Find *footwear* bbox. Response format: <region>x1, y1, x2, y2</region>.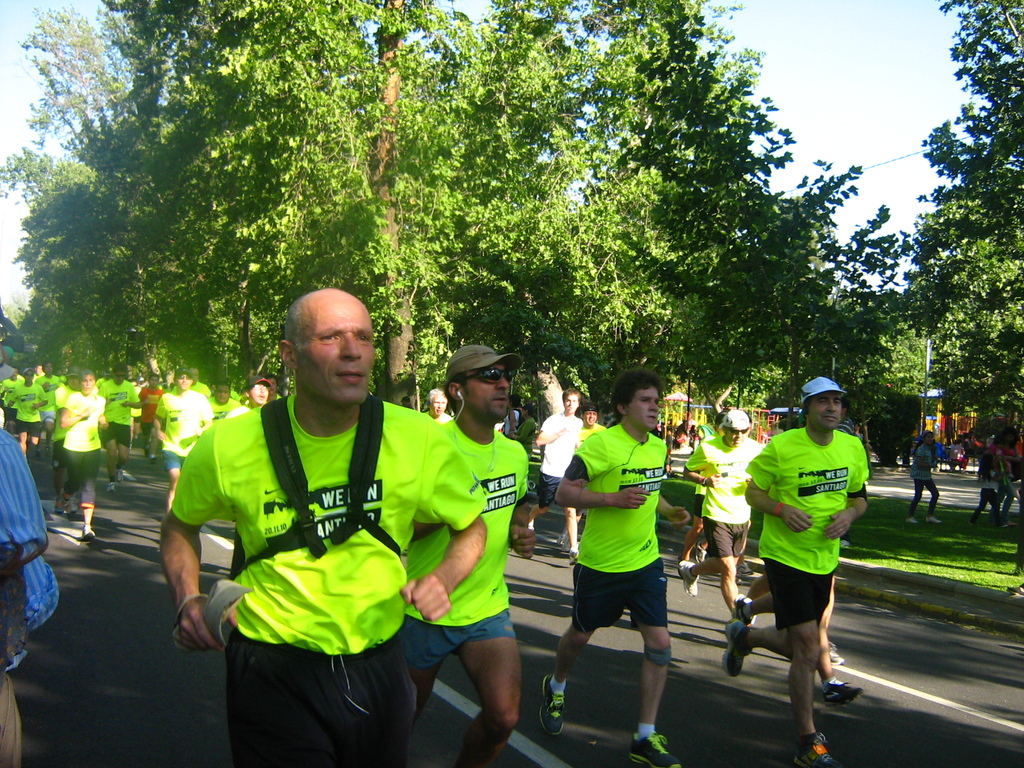
<region>544, 672, 564, 740</region>.
